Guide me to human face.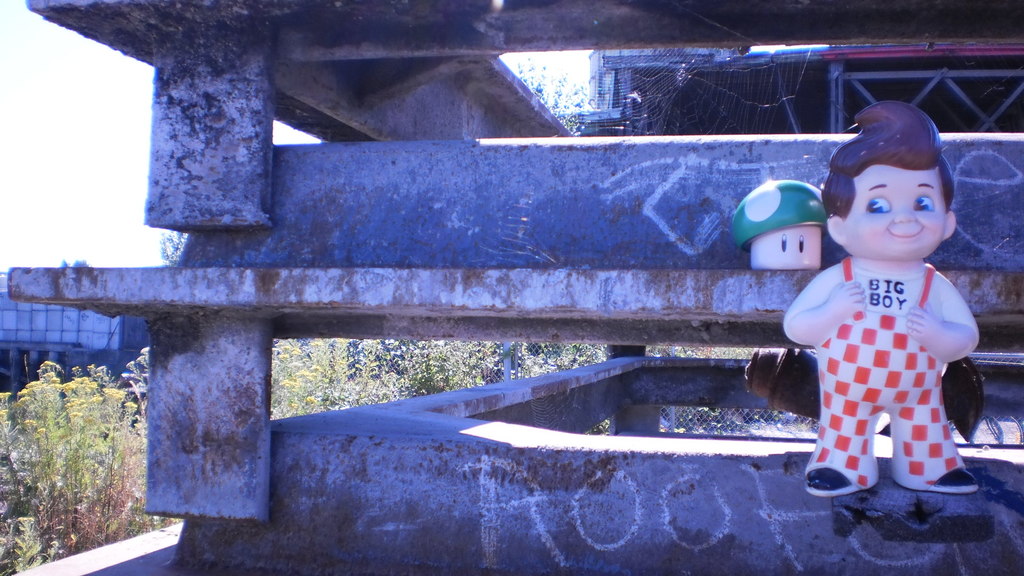
Guidance: 845 163 948 260.
